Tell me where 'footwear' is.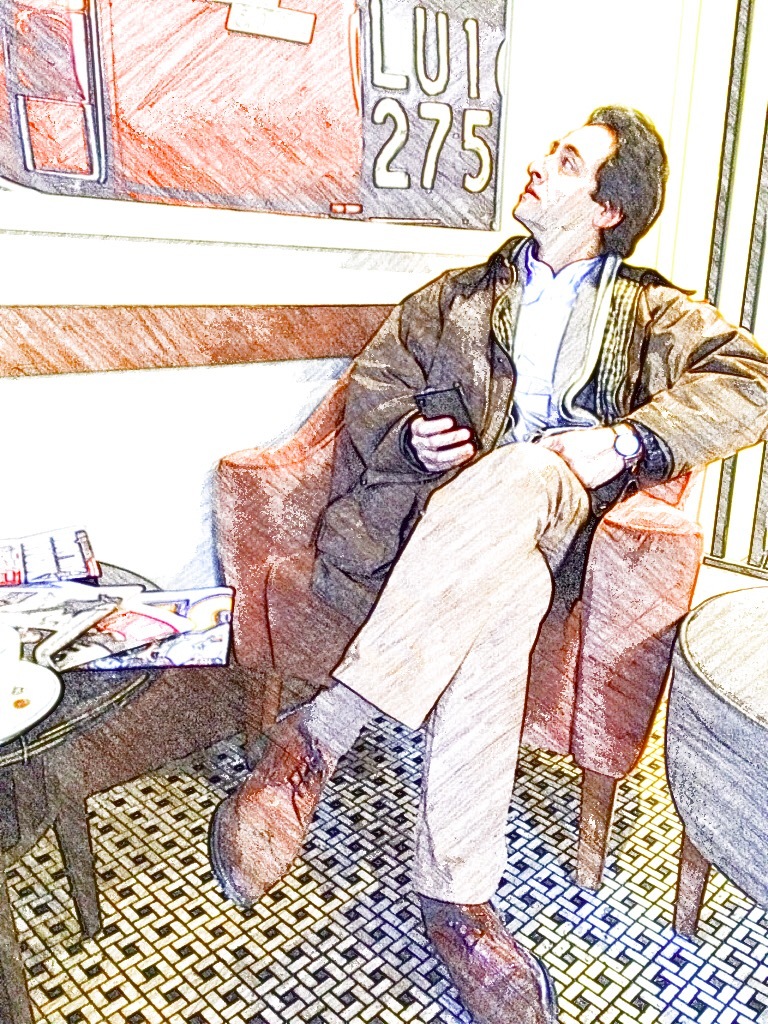
'footwear' is at BBox(202, 705, 335, 917).
